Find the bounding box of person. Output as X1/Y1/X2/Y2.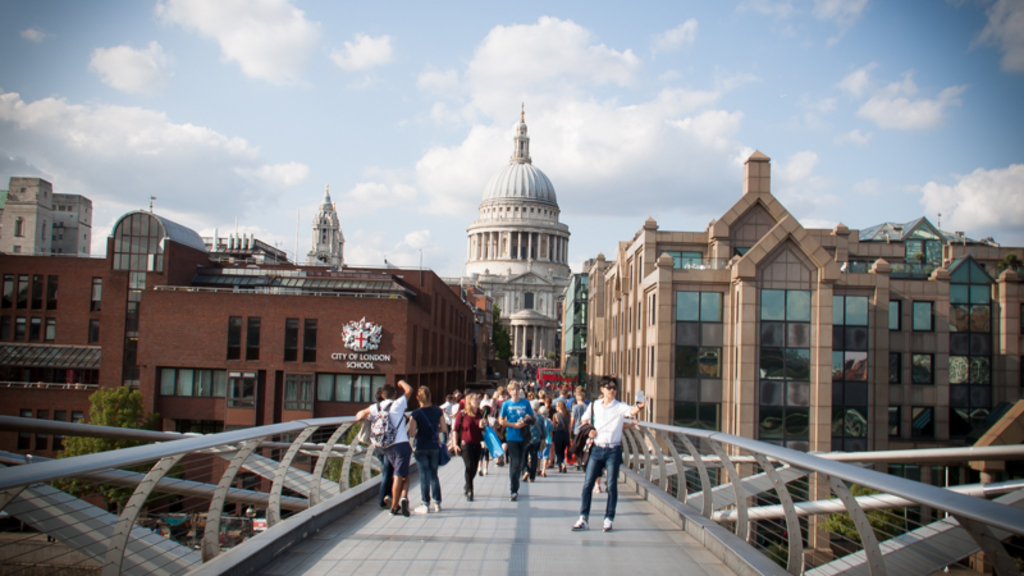
452/392/489/502.
